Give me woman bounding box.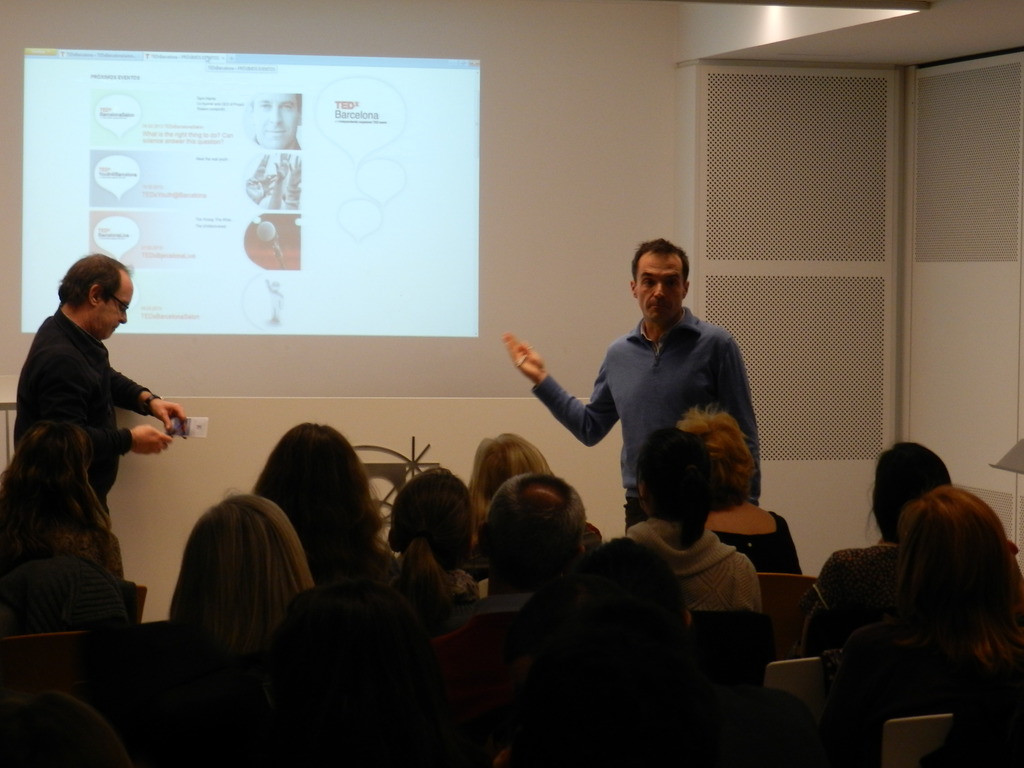
x1=832 y1=492 x2=1023 y2=767.
